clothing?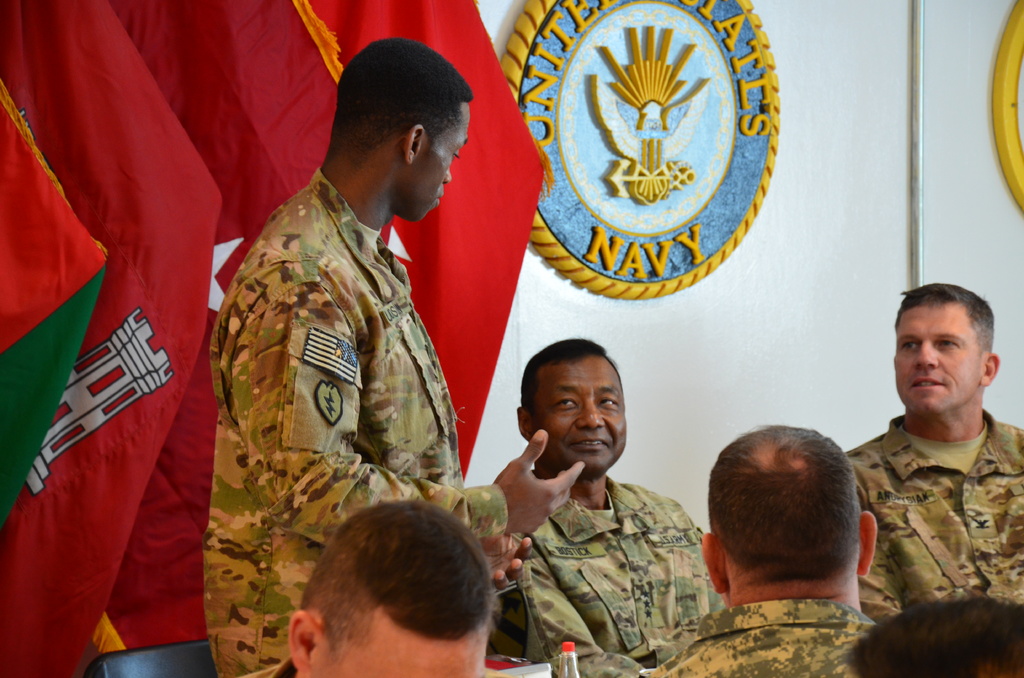
bbox(628, 597, 879, 677)
